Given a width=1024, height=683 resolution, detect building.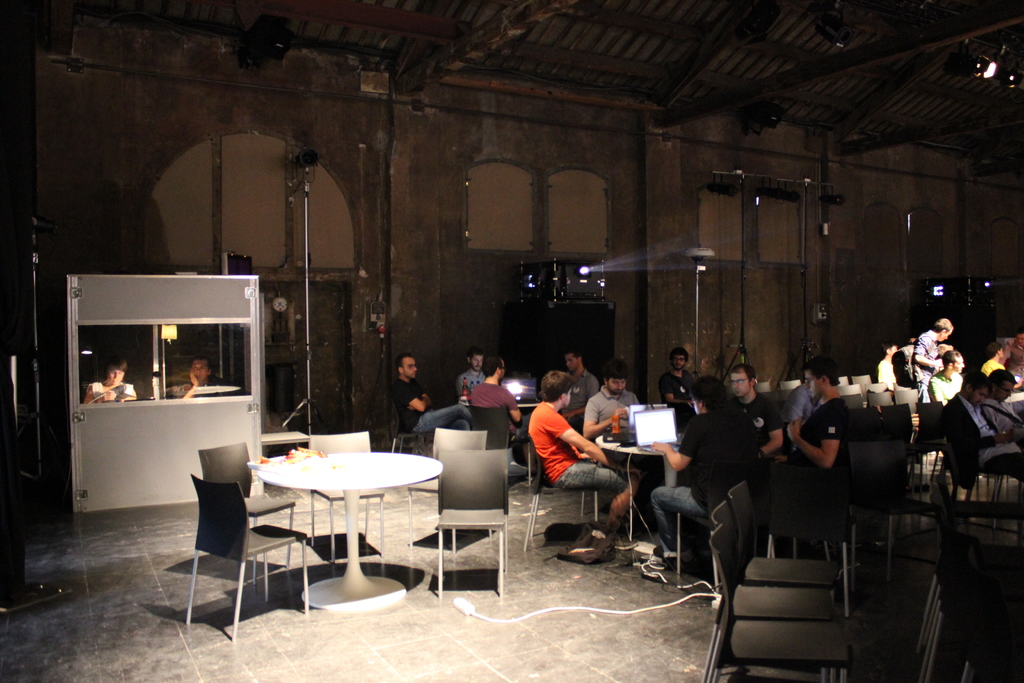
l=0, t=0, r=1023, b=682.
